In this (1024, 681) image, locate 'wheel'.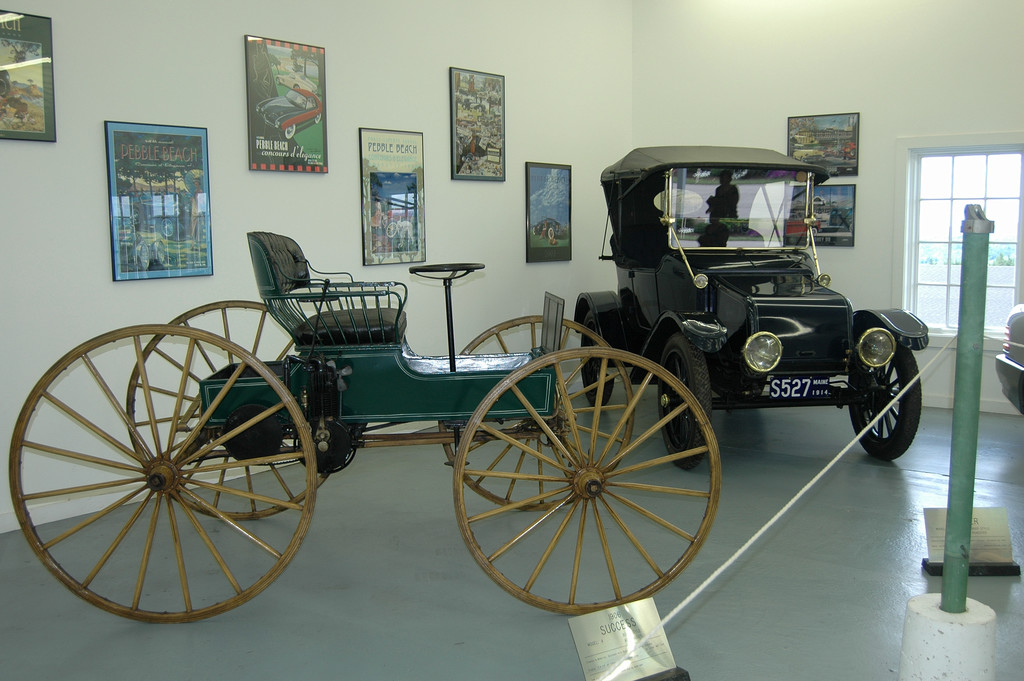
Bounding box: x1=127 y1=298 x2=346 y2=518.
